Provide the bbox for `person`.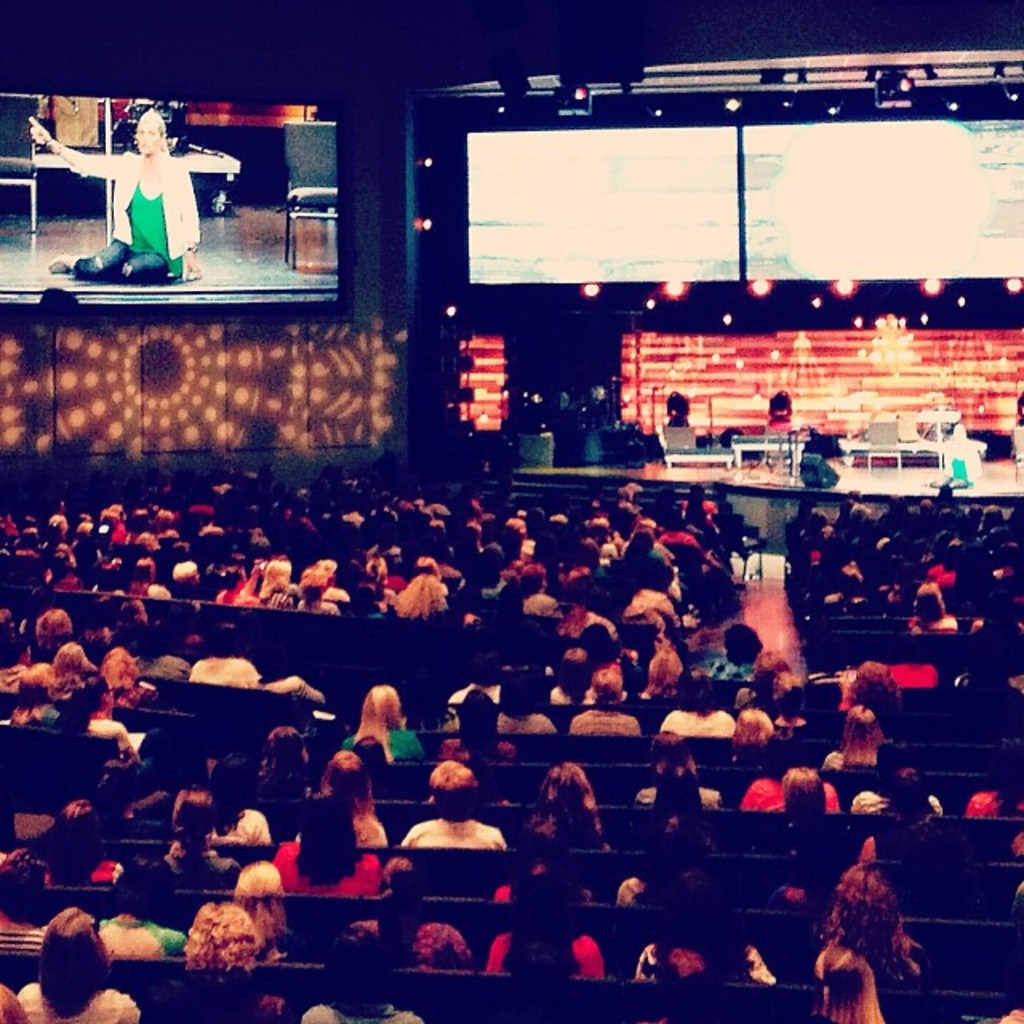
181, 898, 269, 973.
